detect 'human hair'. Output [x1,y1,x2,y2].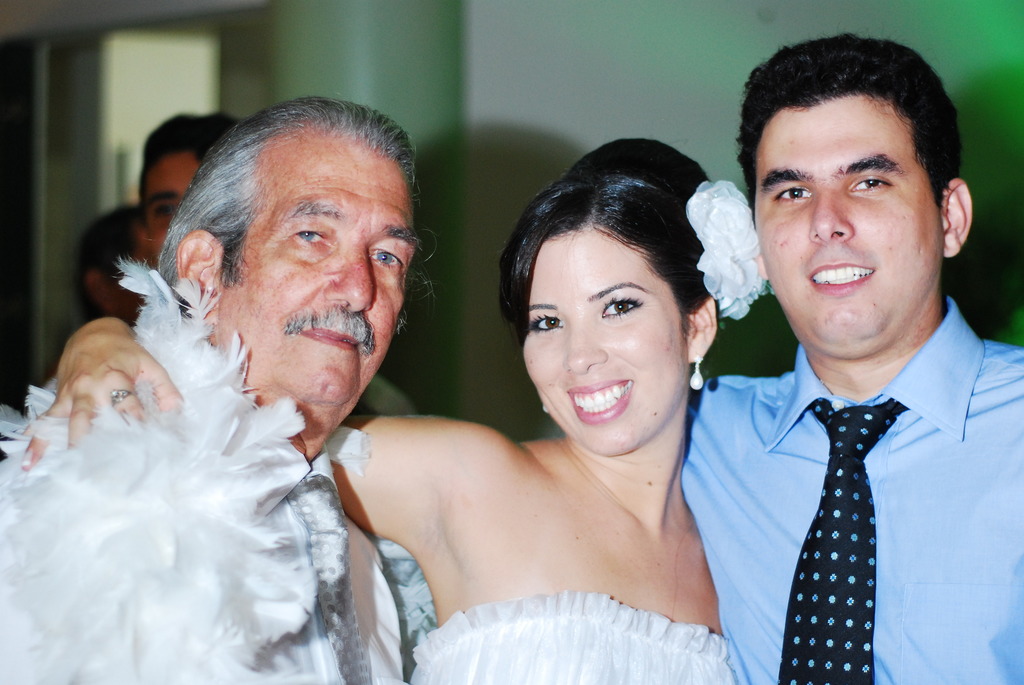
[76,200,143,328].
